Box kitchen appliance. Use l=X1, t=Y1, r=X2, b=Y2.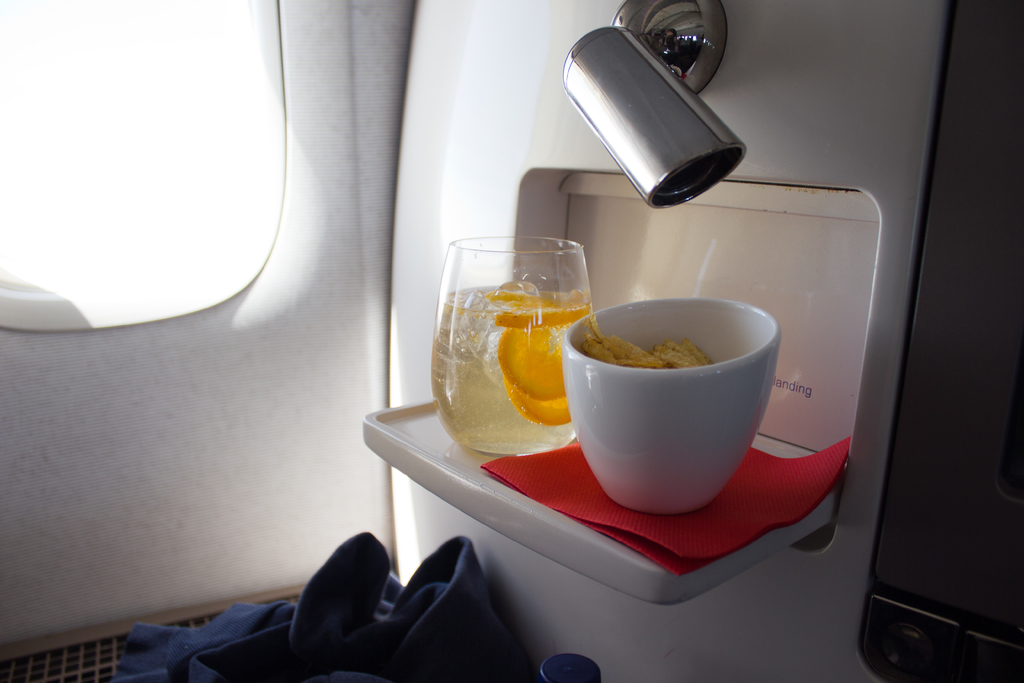
l=438, t=234, r=589, b=454.
